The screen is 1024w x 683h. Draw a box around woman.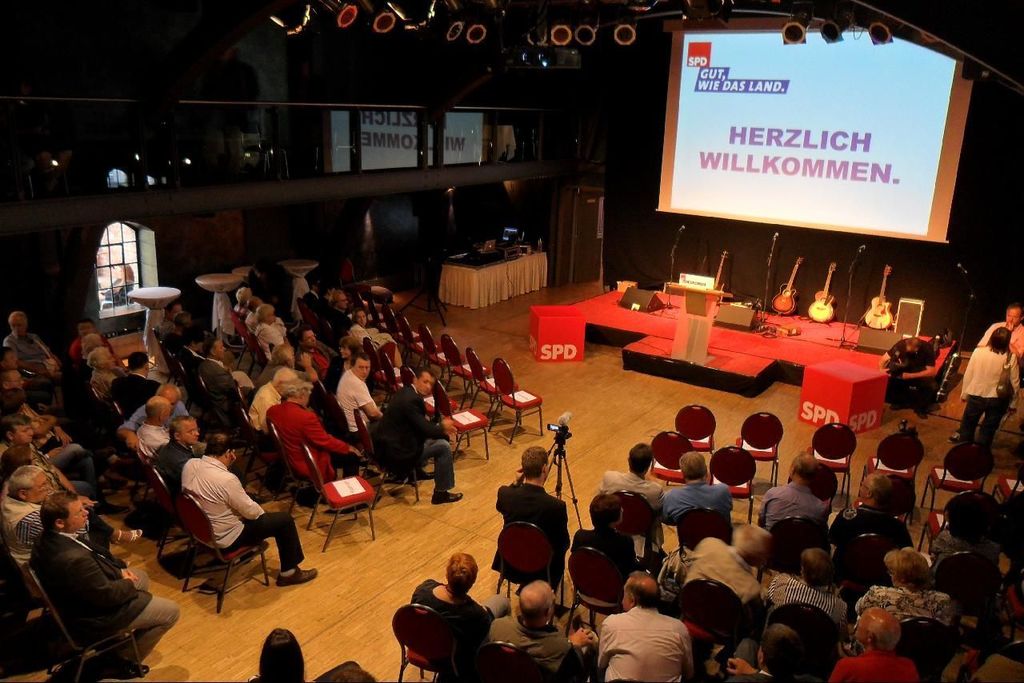
crop(768, 546, 848, 625).
